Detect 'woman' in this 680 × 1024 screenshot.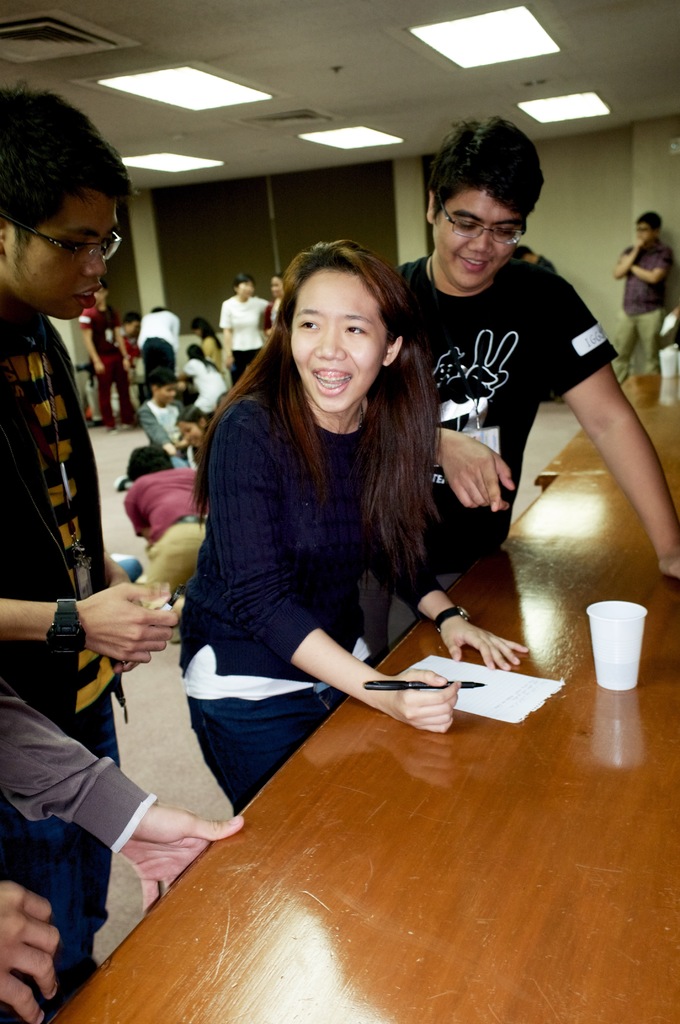
Detection: [x1=121, y1=442, x2=210, y2=646].
